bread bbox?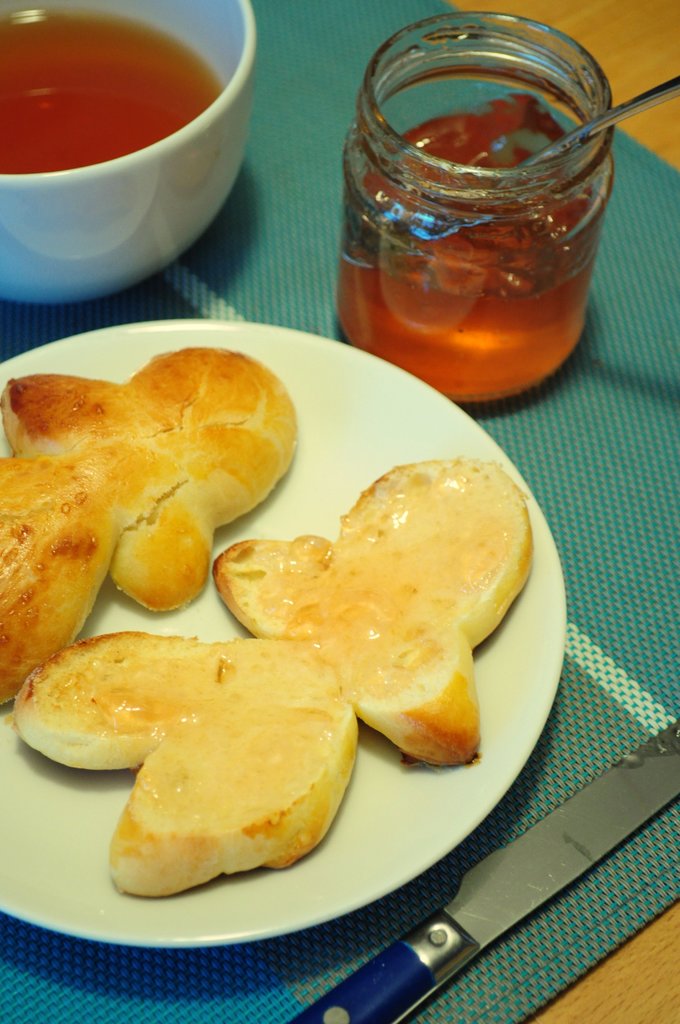
<box>211,456,534,767</box>
